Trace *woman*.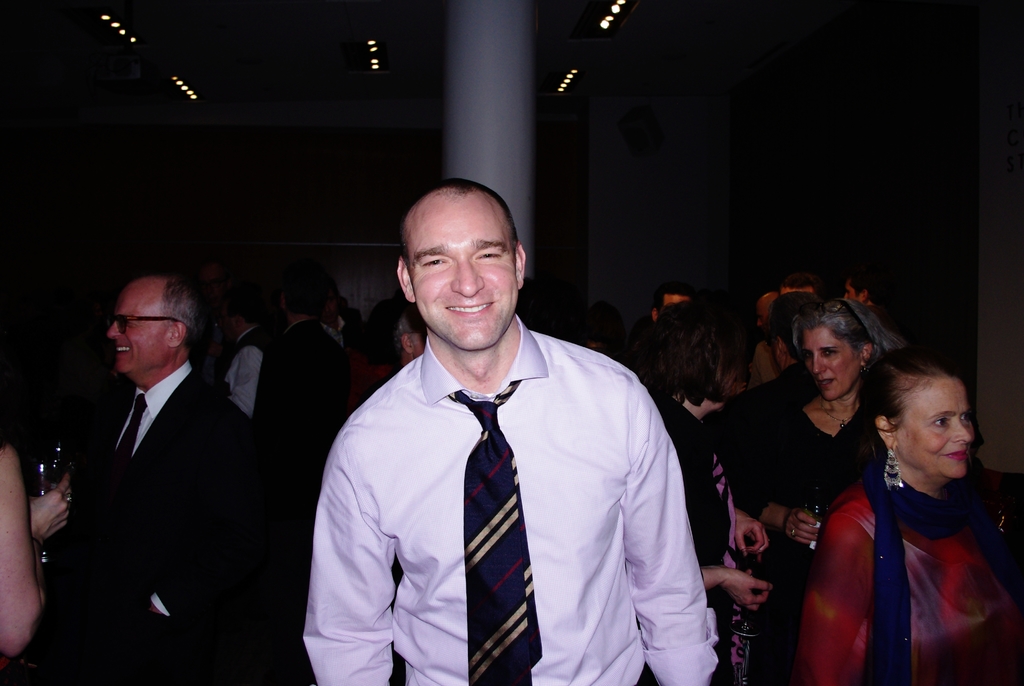
Traced to <region>801, 350, 1023, 685</region>.
